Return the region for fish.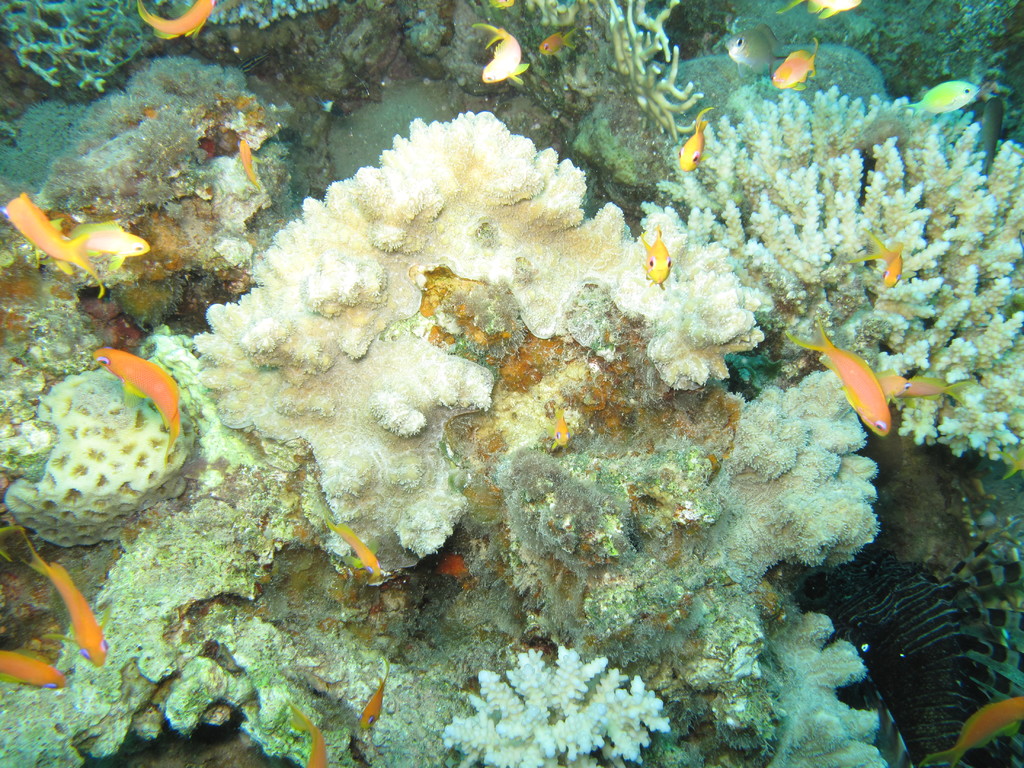
{"left": 782, "top": 322, "right": 893, "bottom": 444}.
